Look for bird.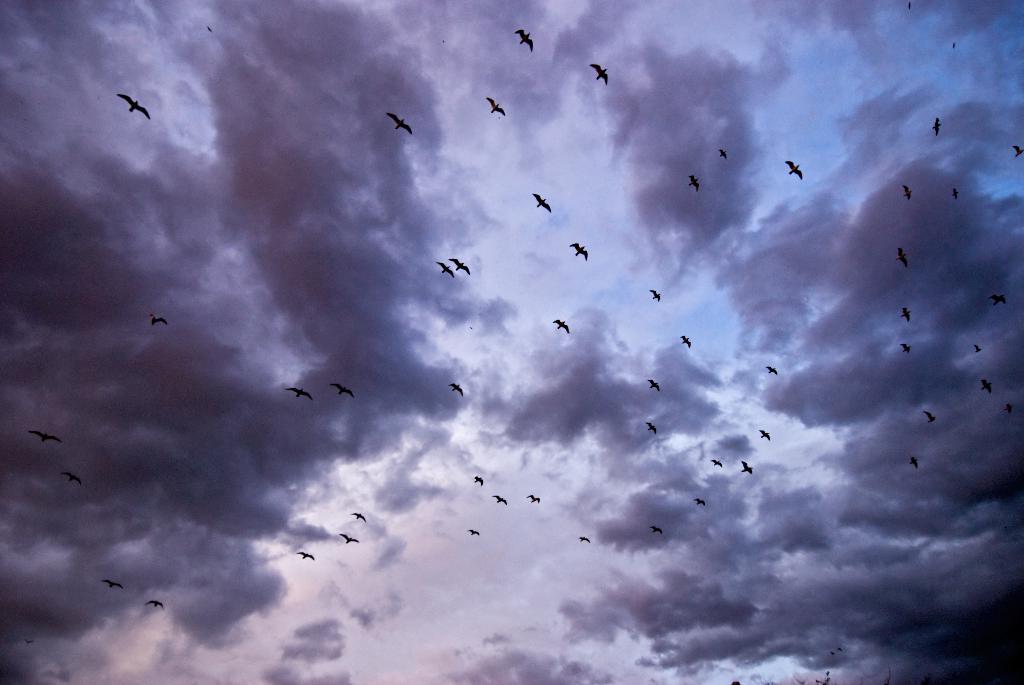
Found: rect(65, 472, 81, 489).
